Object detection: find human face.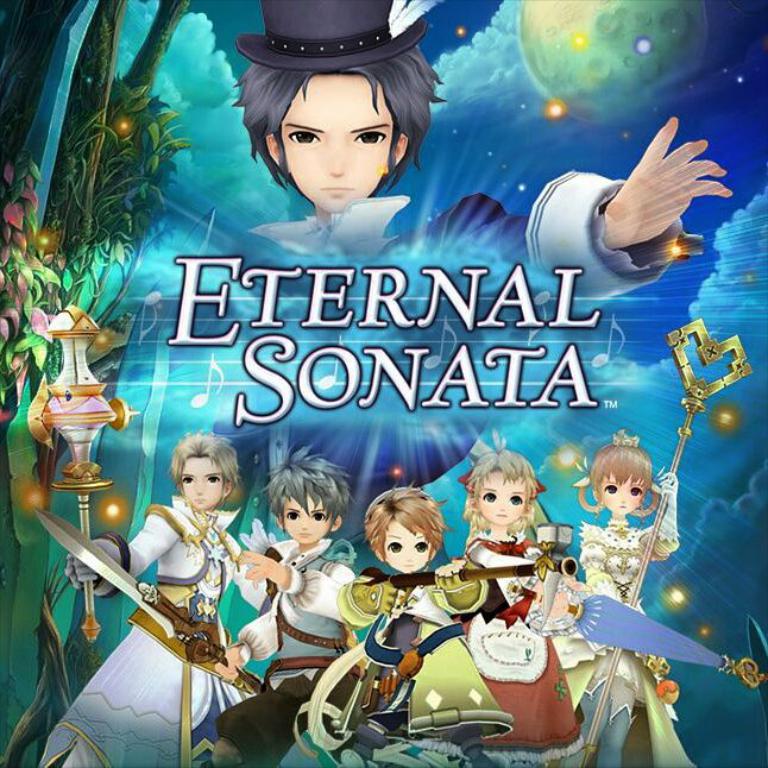
<region>597, 472, 646, 517</region>.
